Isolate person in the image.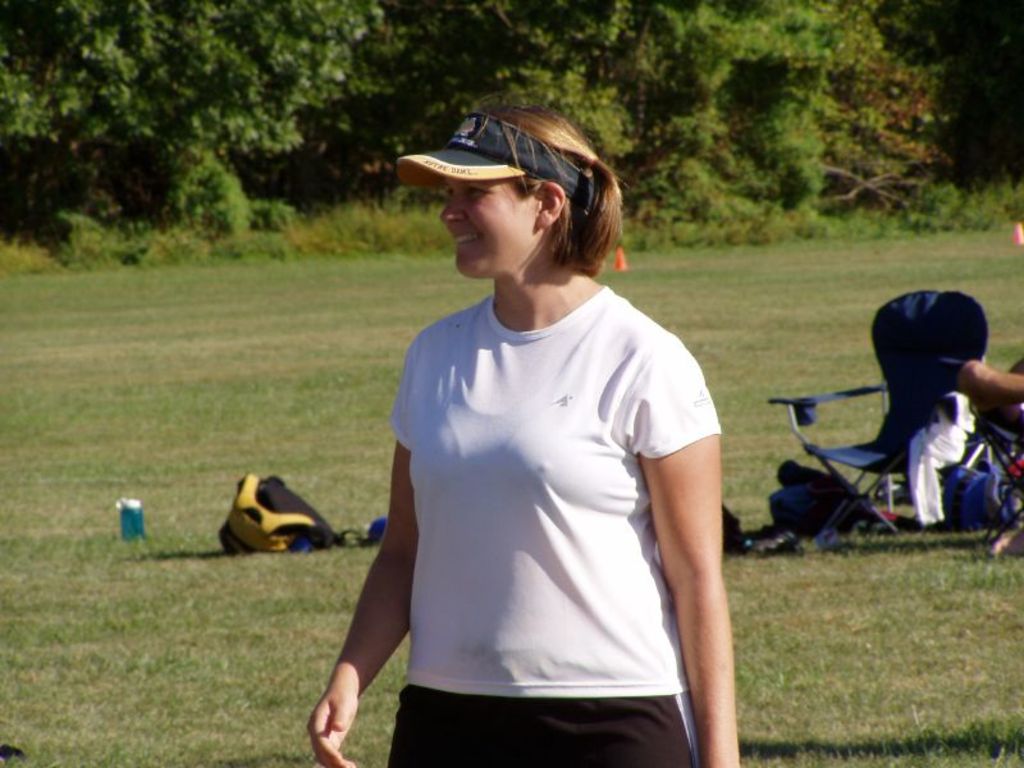
Isolated region: [x1=310, y1=102, x2=740, y2=767].
